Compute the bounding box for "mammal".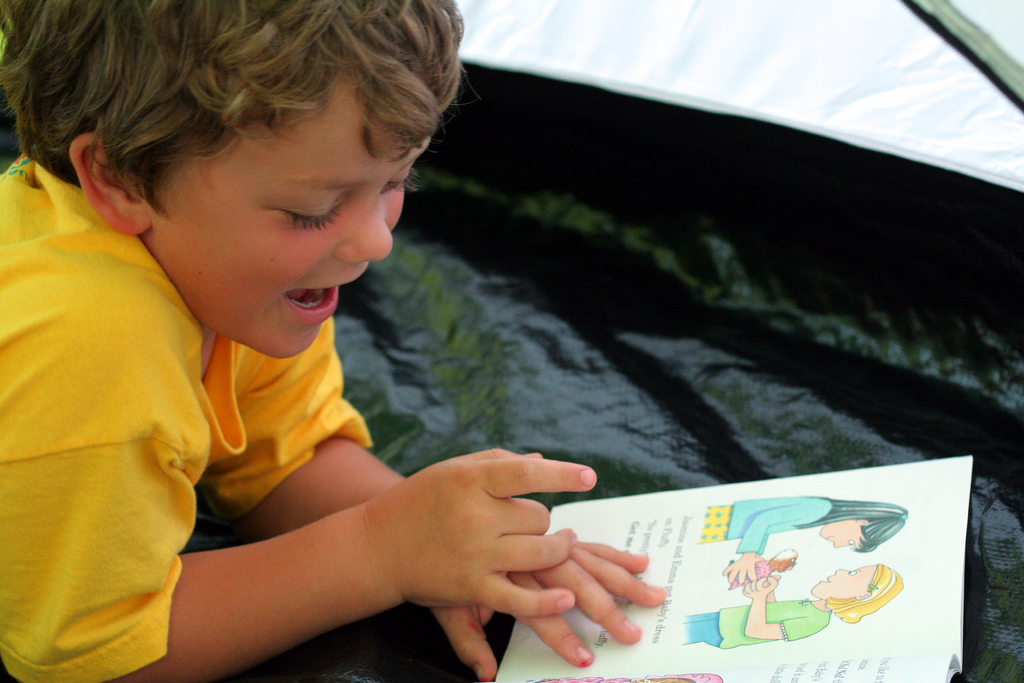
675:562:900:653.
